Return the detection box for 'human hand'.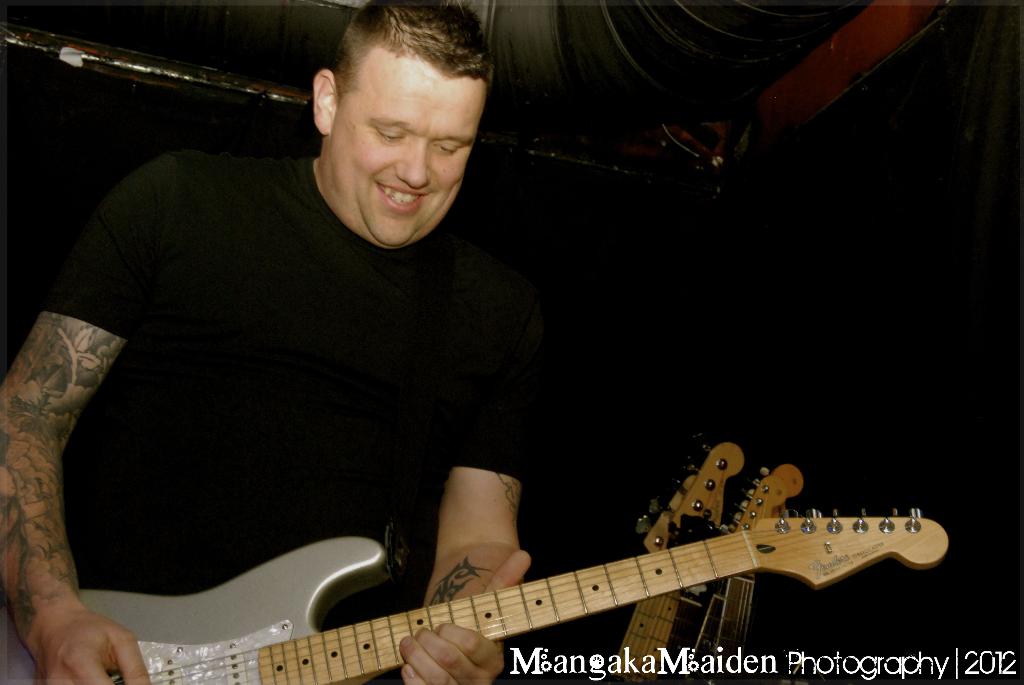
bbox(19, 516, 152, 684).
